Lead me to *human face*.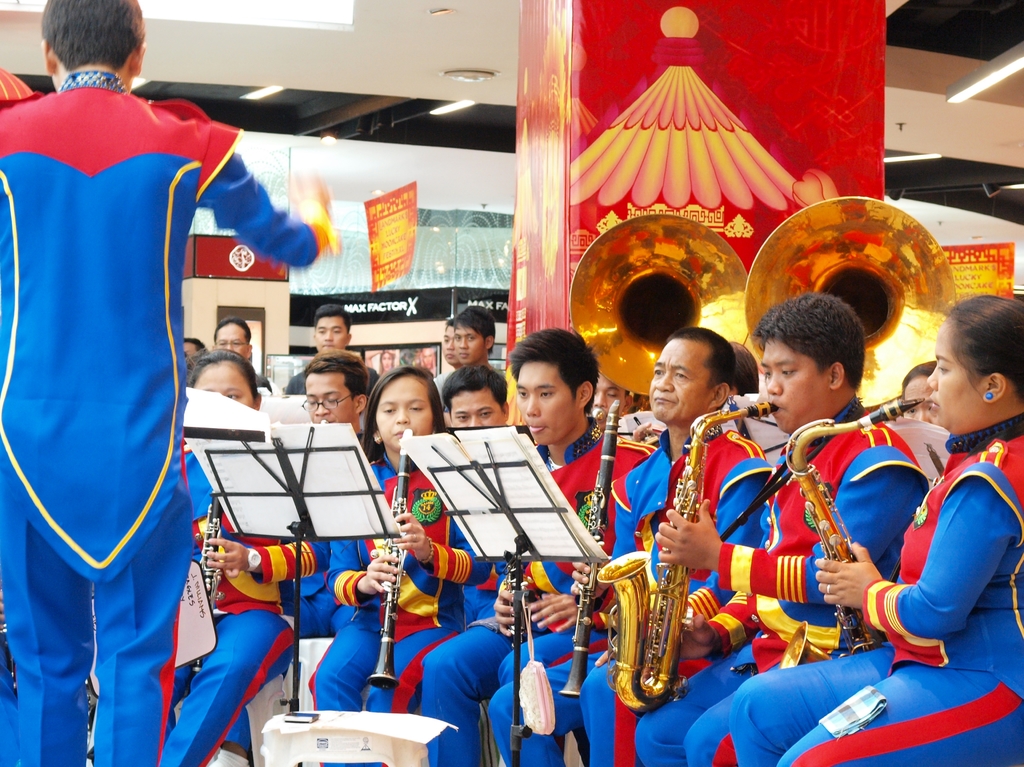
Lead to BBox(451, 388, 502, 429).
